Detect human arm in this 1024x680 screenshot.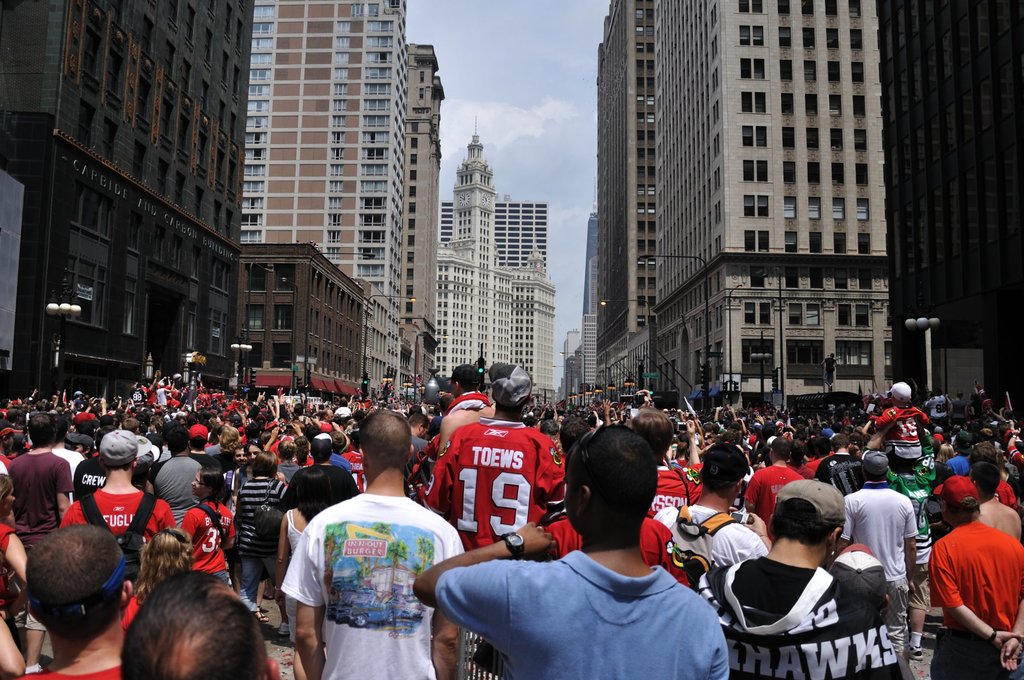
Detection: [995,595,1022,670].
